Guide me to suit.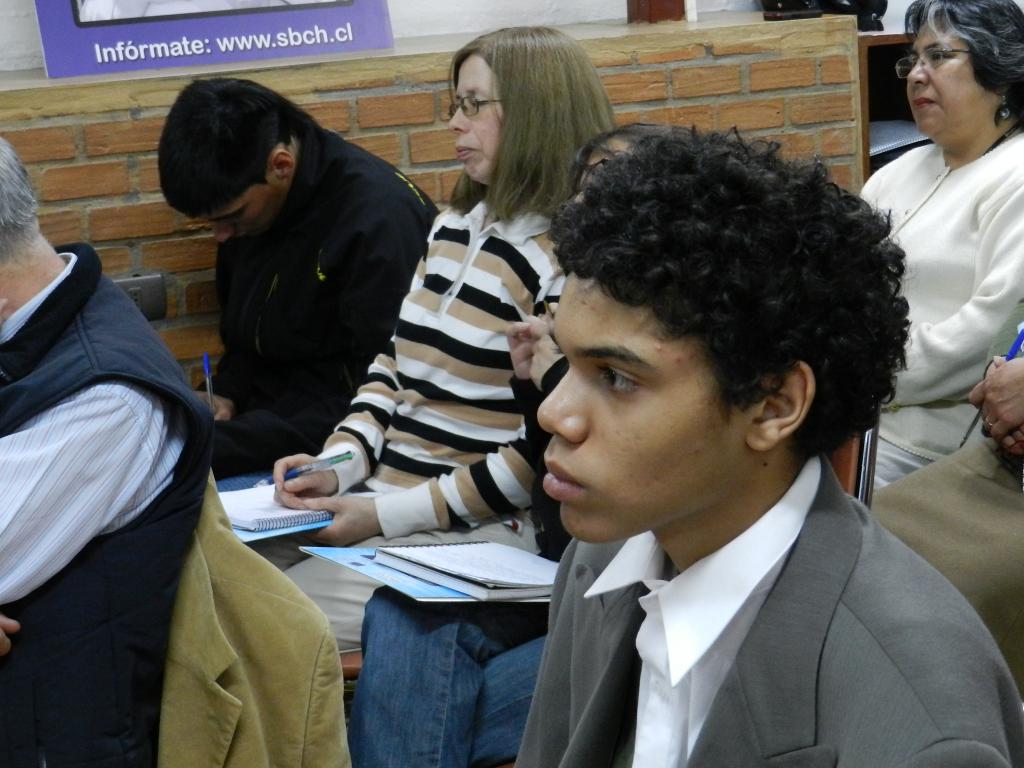
Guidance: 438, 401, 1023, 766.
